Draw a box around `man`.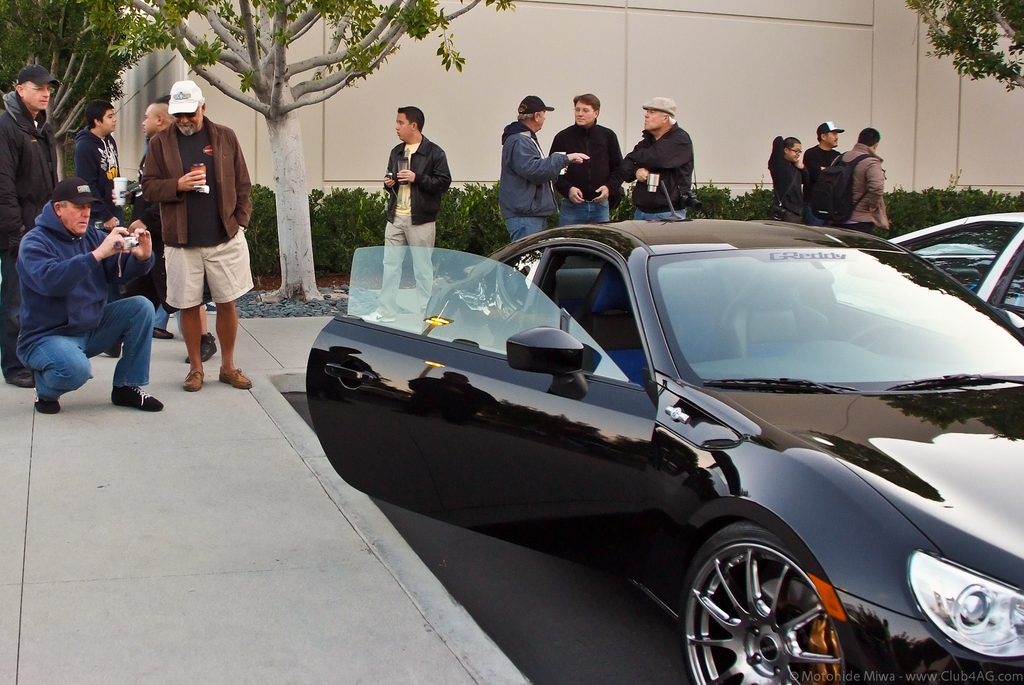
l=373, t=100, r=458, b=323.
